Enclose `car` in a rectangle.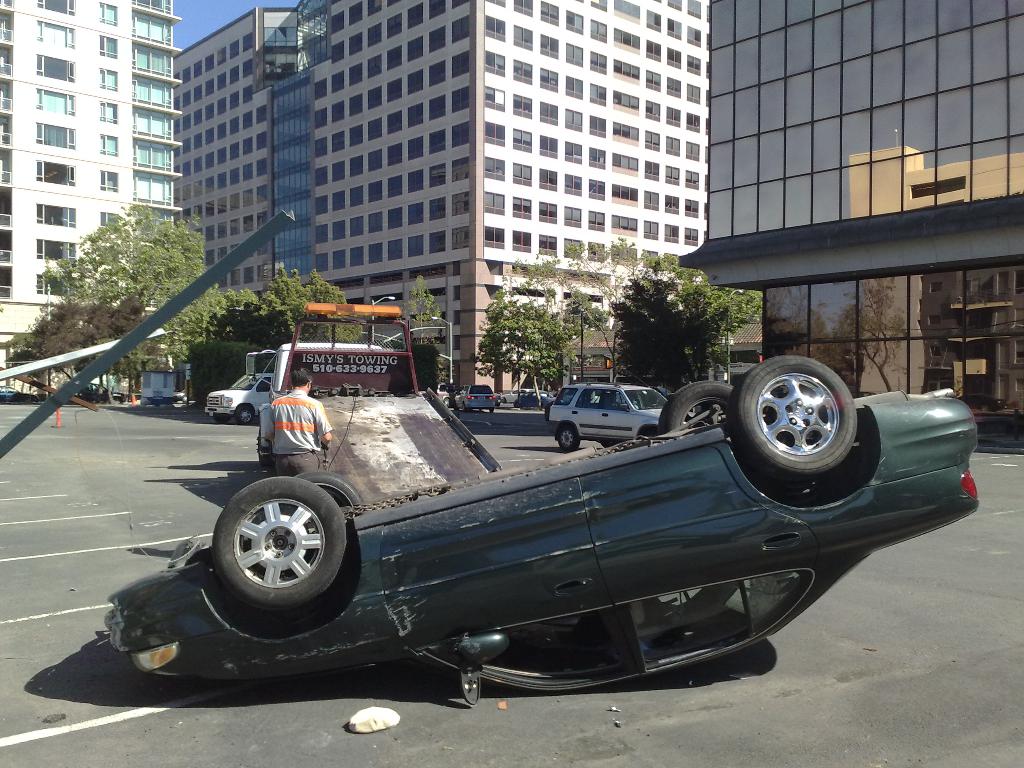
bbox=(547, 381, 674, 451).
